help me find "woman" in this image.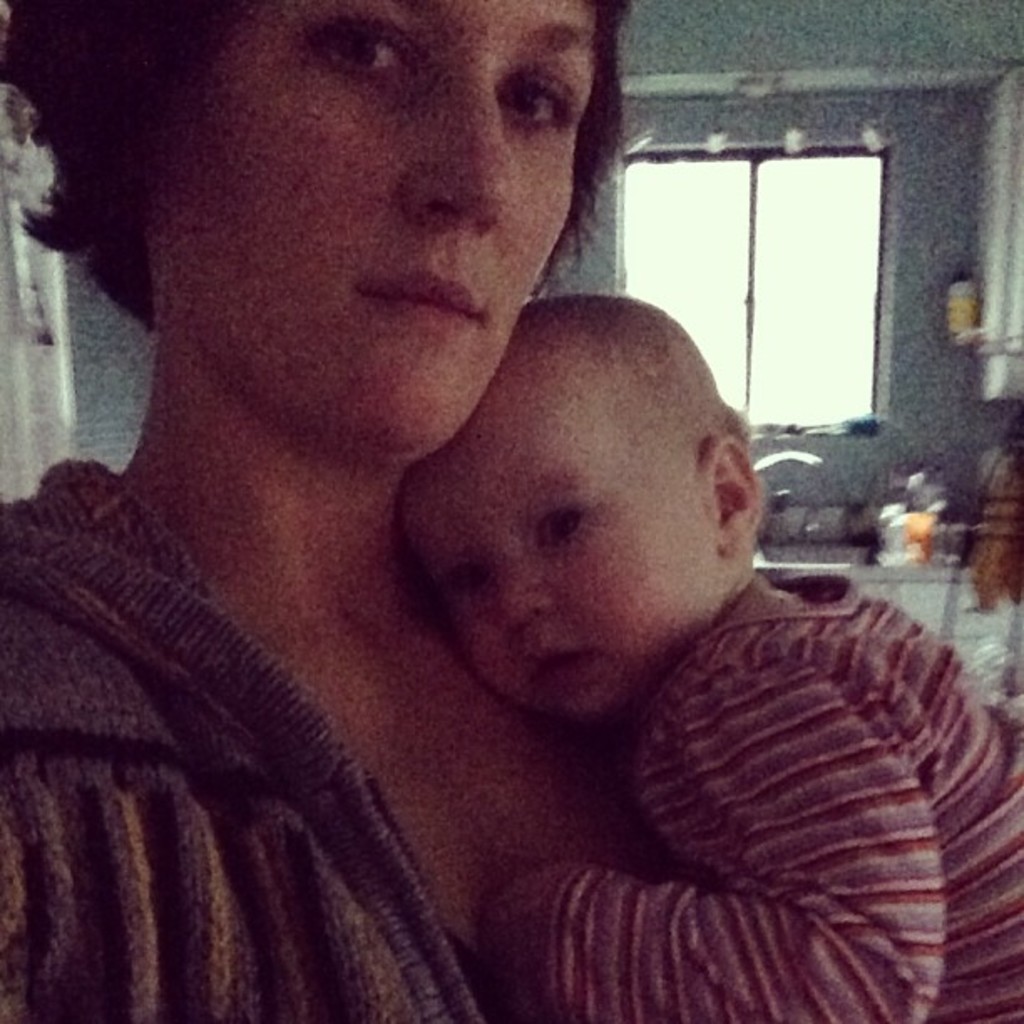
Found it: crop(0, 7, 622, 1022).
